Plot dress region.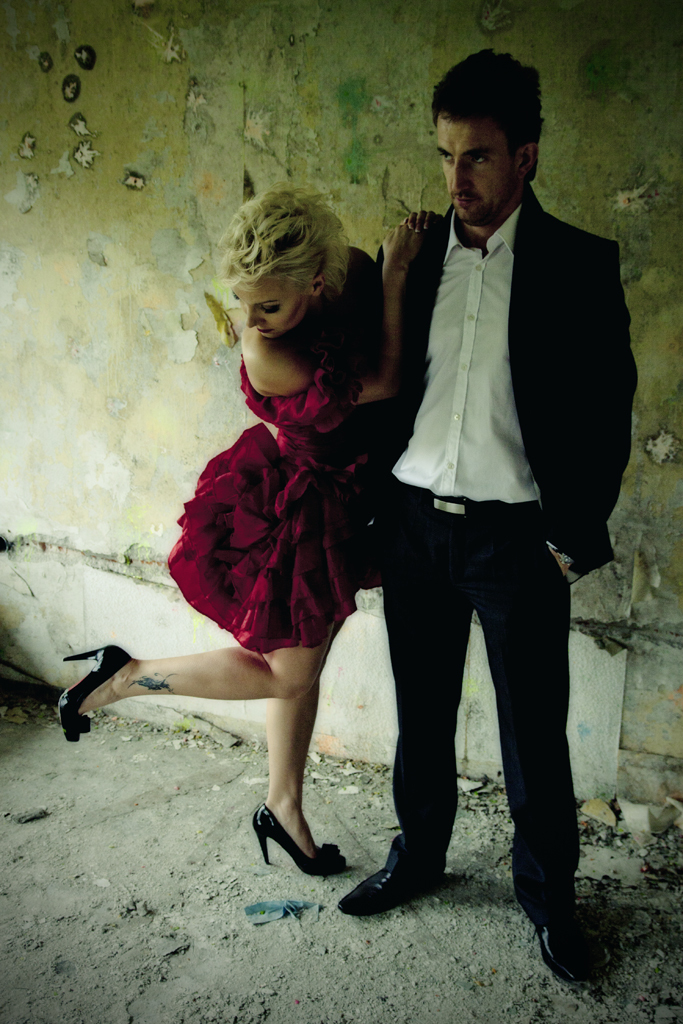
Plotted at (x1=165, y1=244, x2=385, y2=652).
